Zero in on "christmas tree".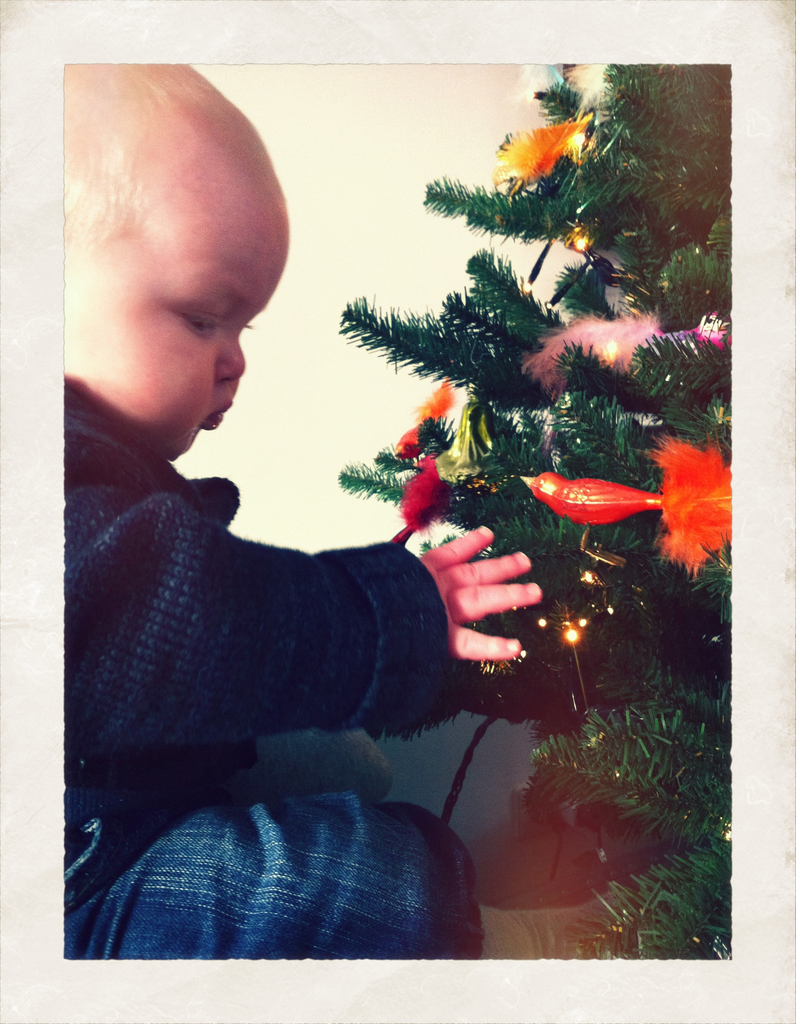
Zeroed in: bbox(340, 62, 733, 960).
